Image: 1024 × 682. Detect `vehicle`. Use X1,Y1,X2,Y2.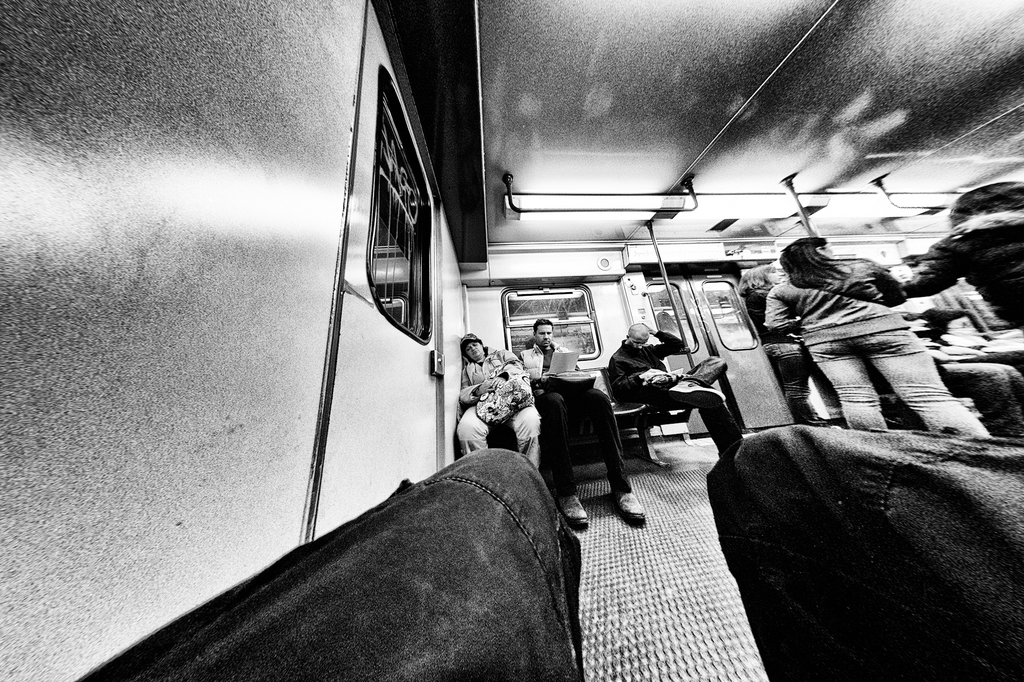
0,0,1023,681.
